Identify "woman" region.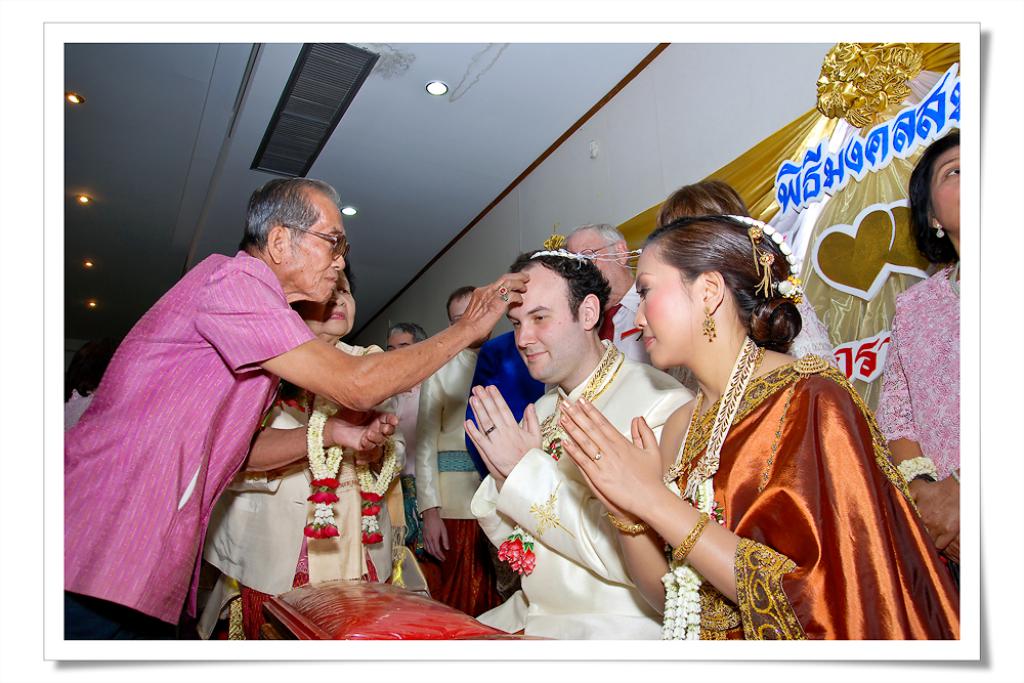
Region: x1=872, y1=132, x2=962, y2=567.
